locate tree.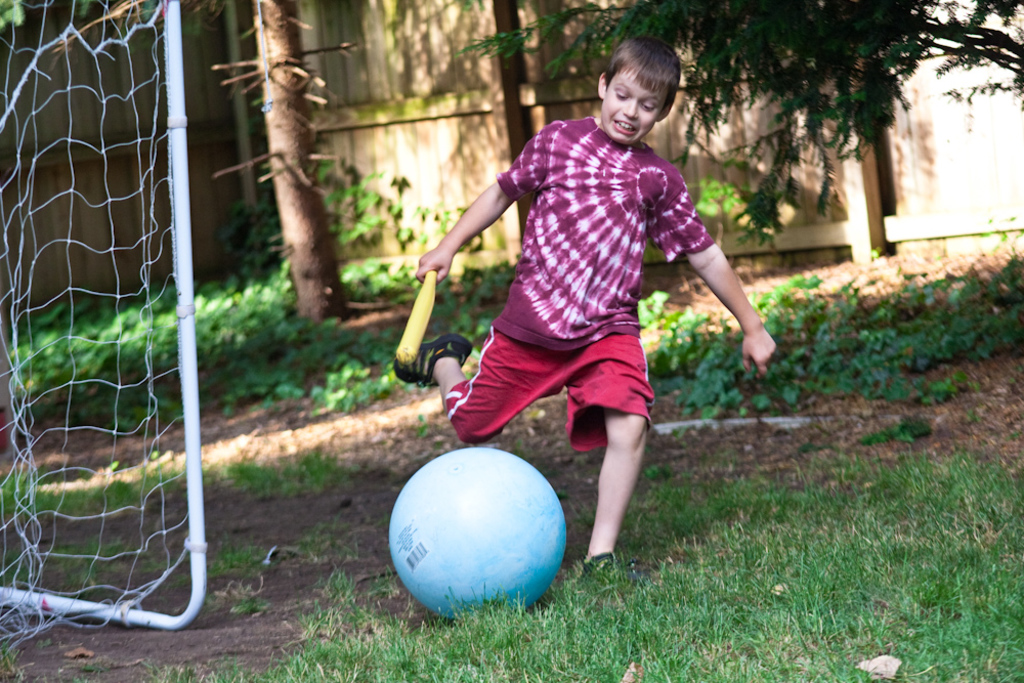
Bounding box: <box>447,0,1023,248</box>.
